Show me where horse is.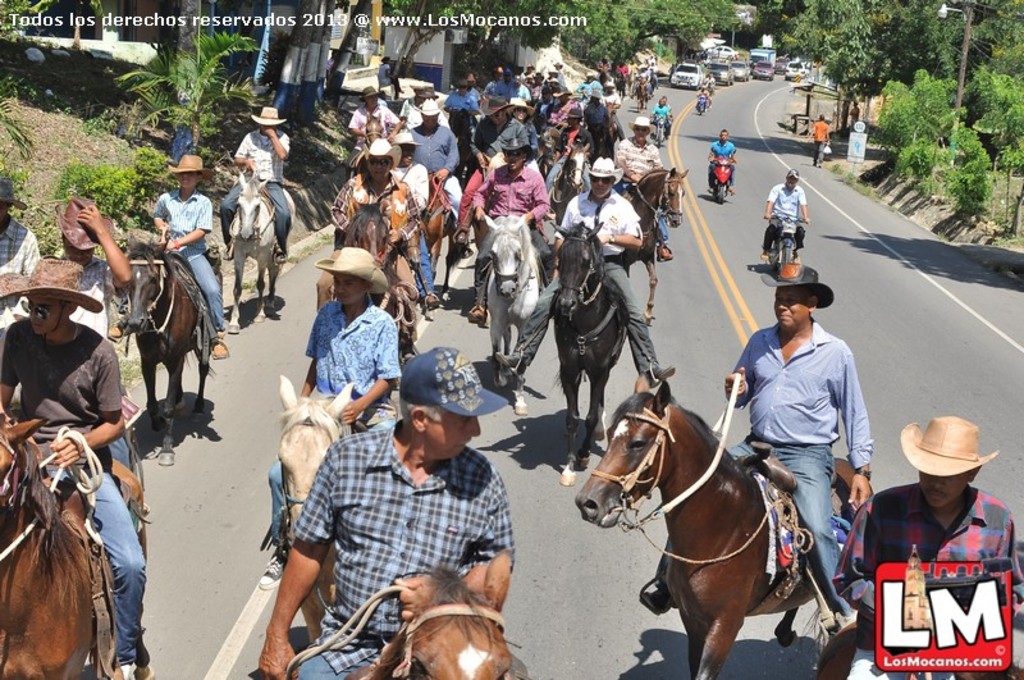
horse is at box=[280, 374, 356, 649].
